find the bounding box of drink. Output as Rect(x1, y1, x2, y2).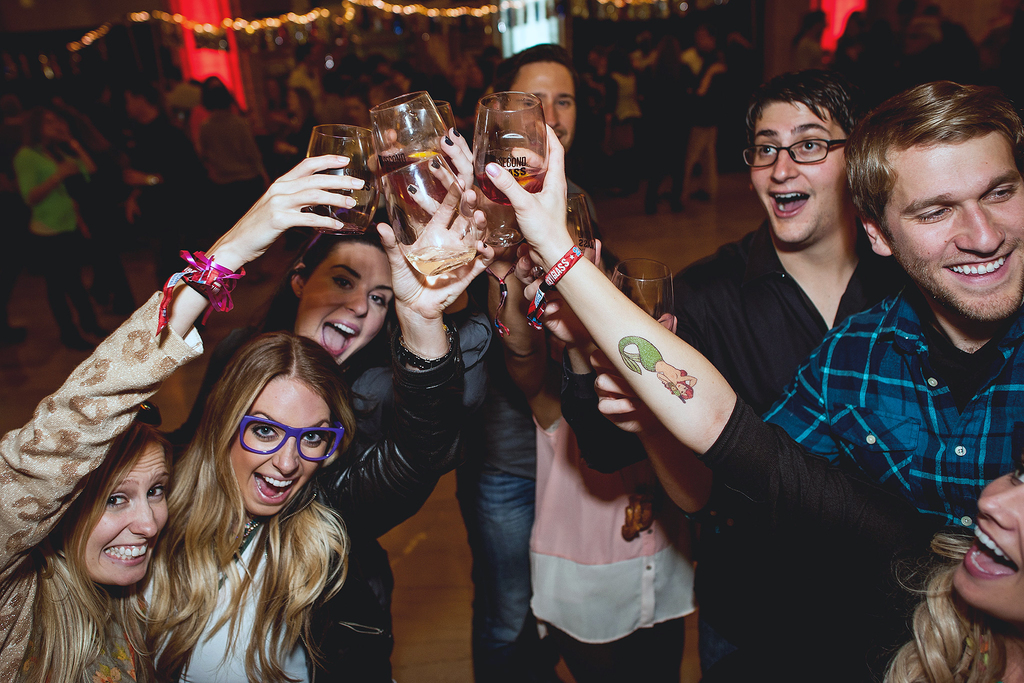
Rect(301, 122, 383, 233).
